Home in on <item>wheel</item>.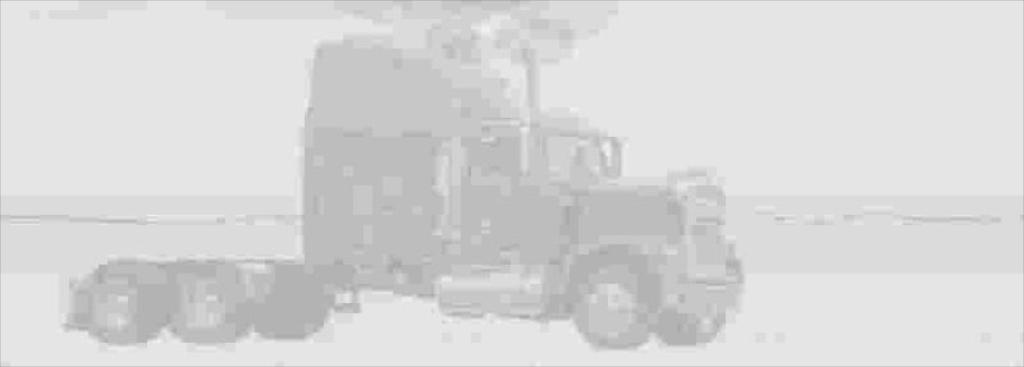
Homed in at box(164, 262, 251, 343).
